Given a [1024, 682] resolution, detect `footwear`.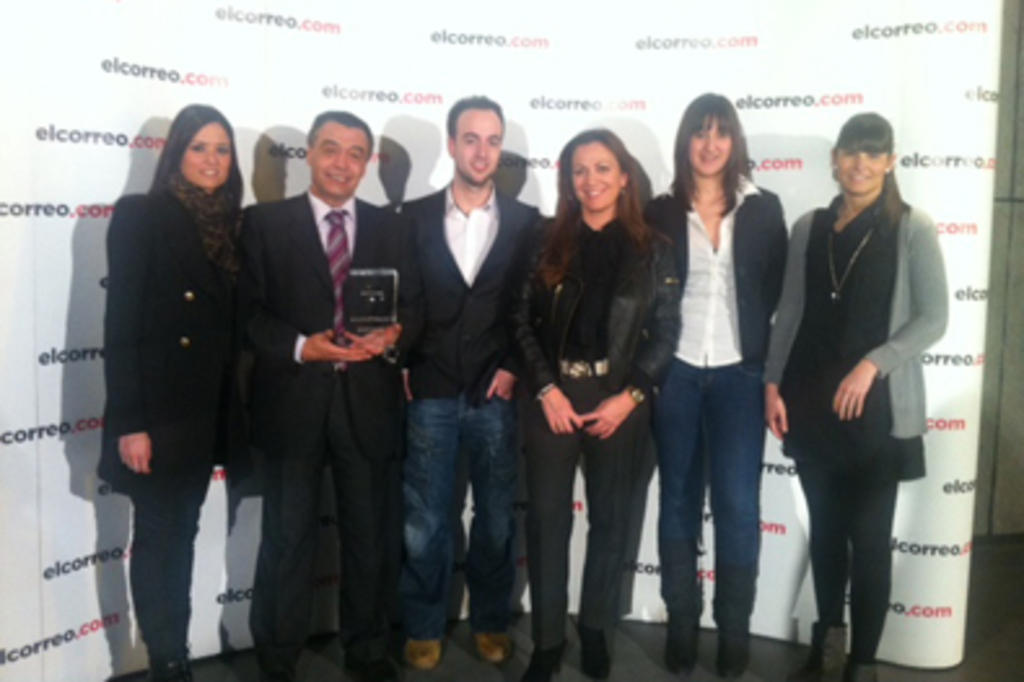
region(661, 615, 690, 666).
